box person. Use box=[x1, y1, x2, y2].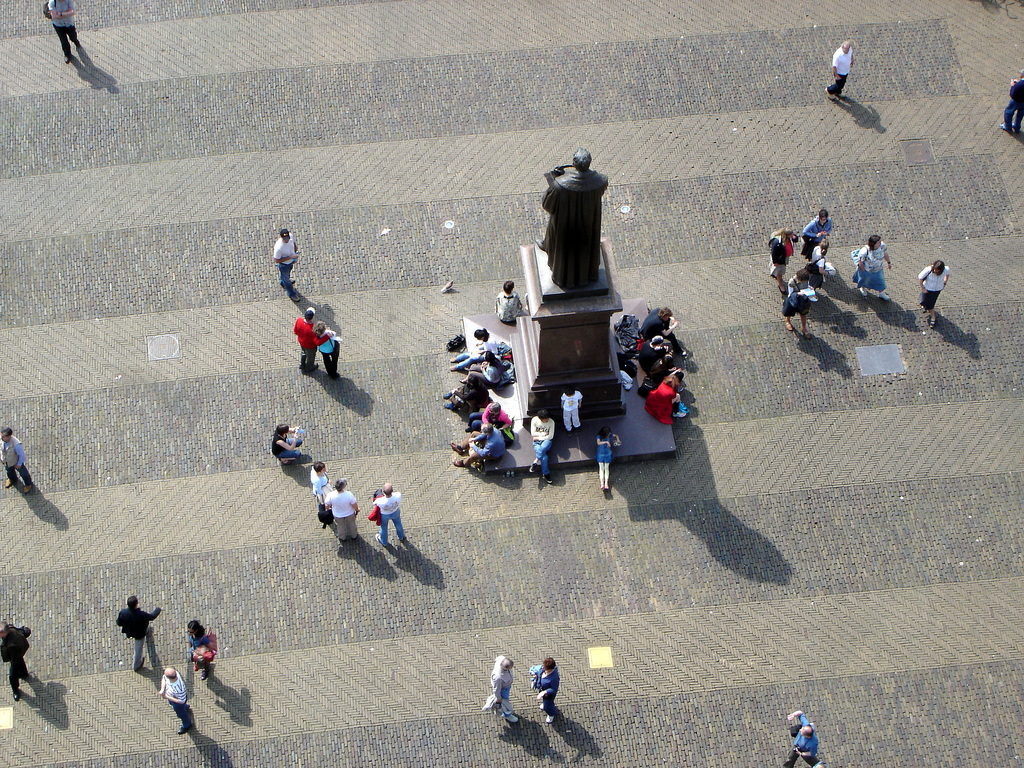
box=[440, 374, 486, 415].
